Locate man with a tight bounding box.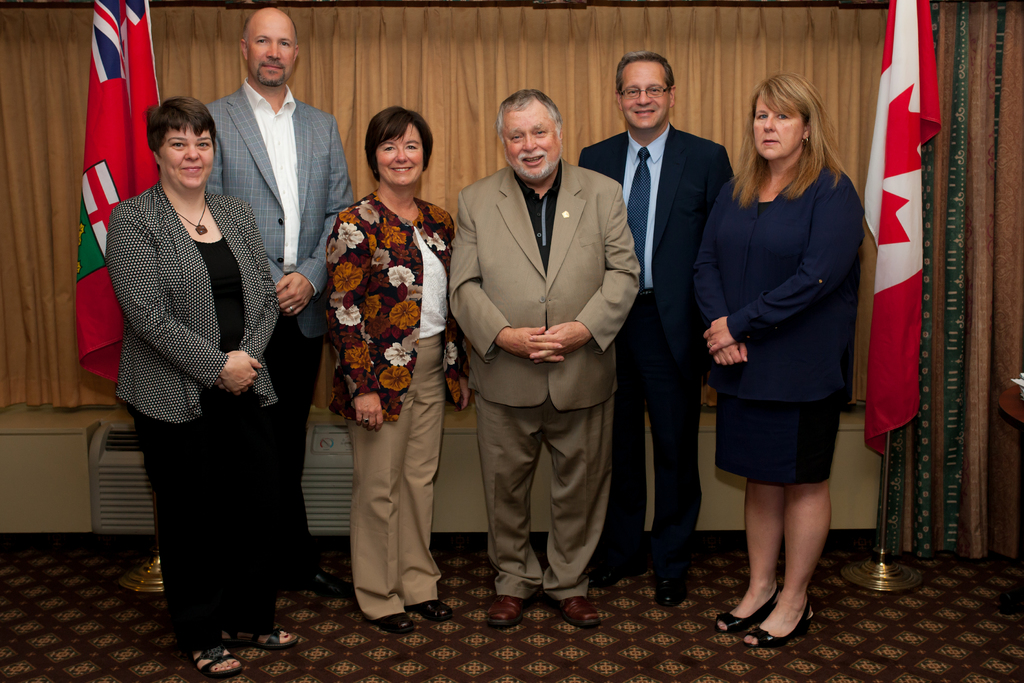
200, 10, 351, 592.
